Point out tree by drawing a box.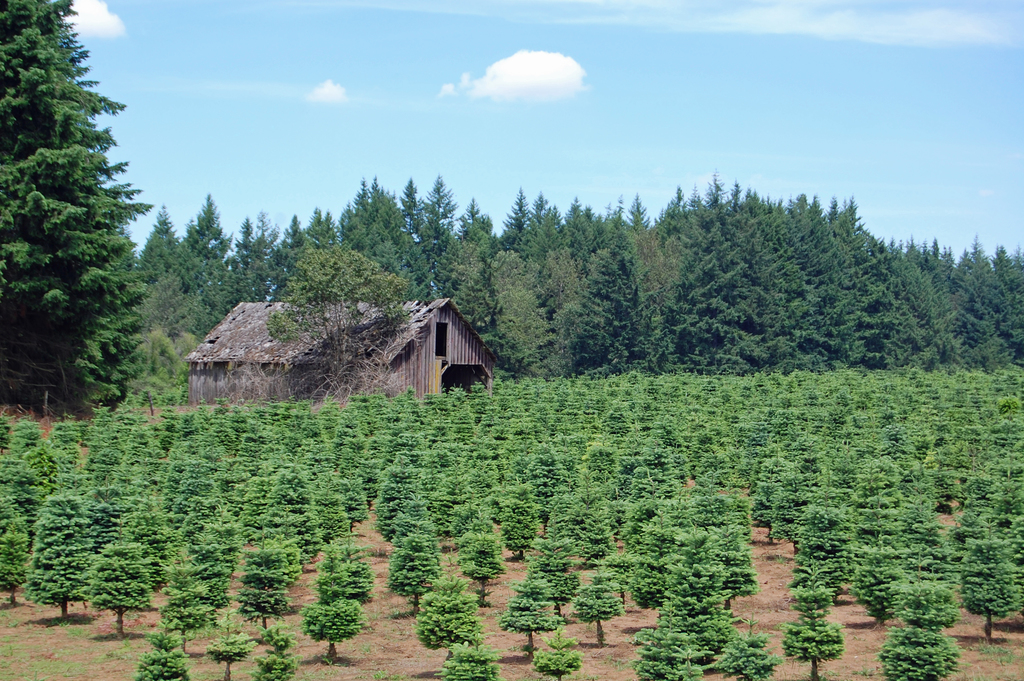
[left=204, top=634, right=254, bottom=680].
